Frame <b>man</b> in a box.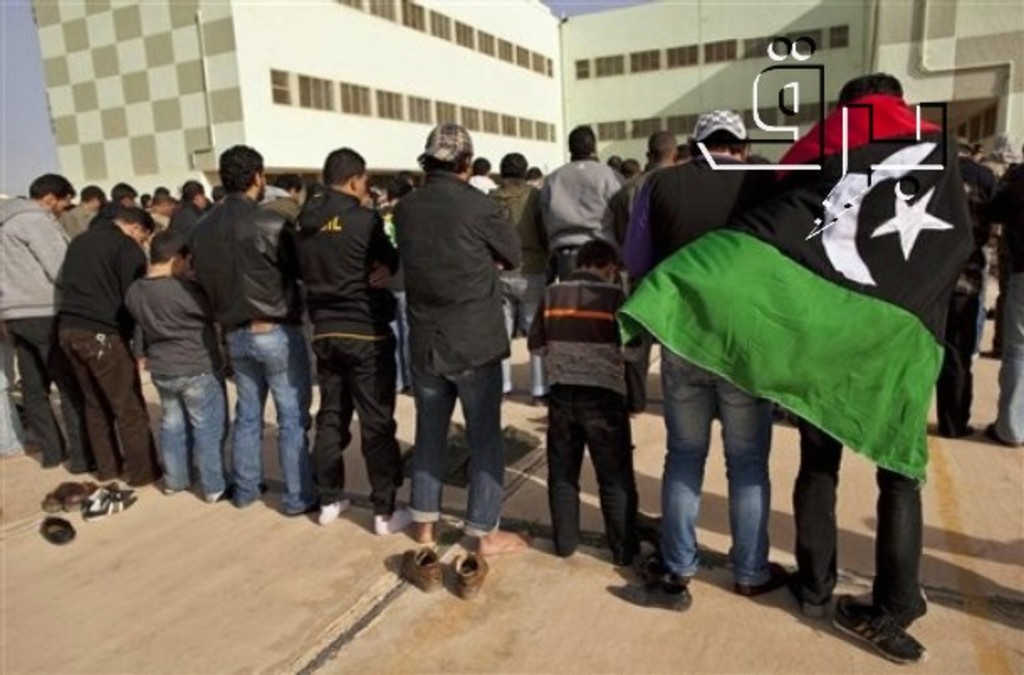
[left=376, top=114, right=517, bottom=573].
